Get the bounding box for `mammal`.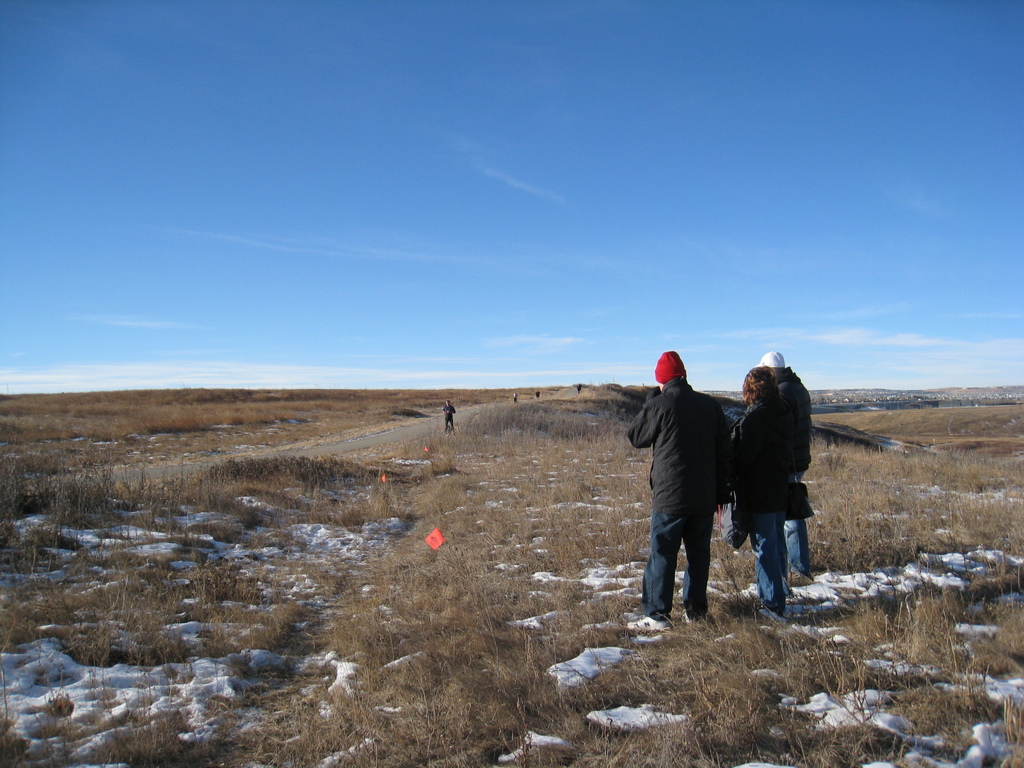
[x1=722, y1=358, x2=789, y2=616].
